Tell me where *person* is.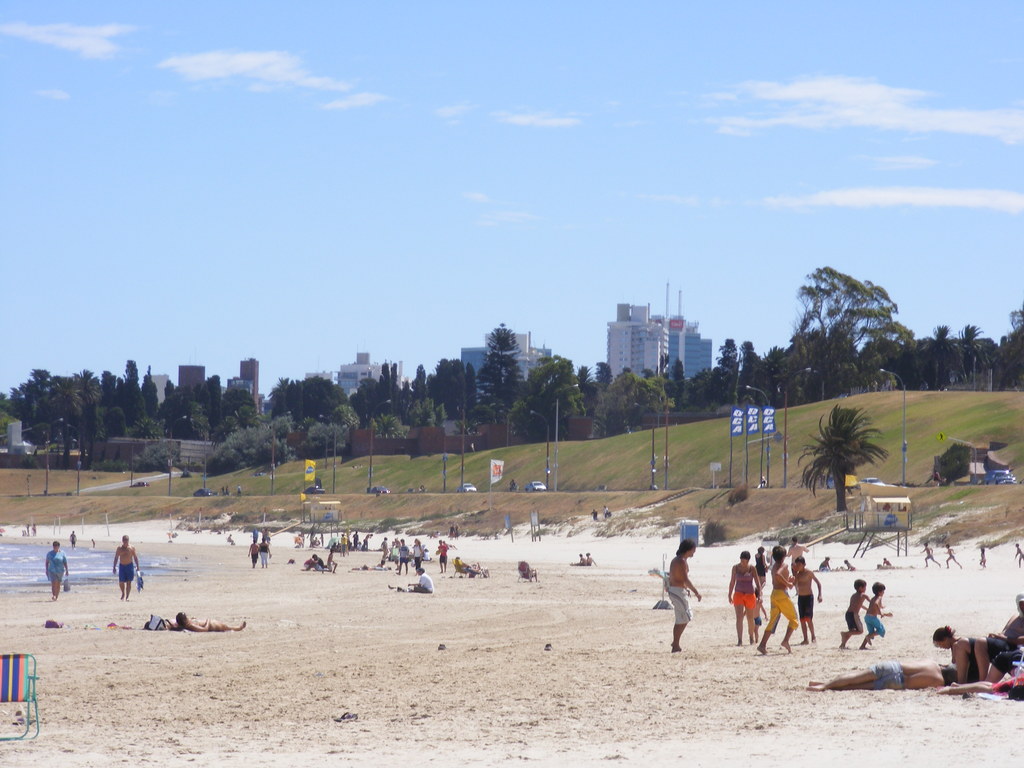
*person* is at x1=366, y1=566, x2=392, y2=570.
